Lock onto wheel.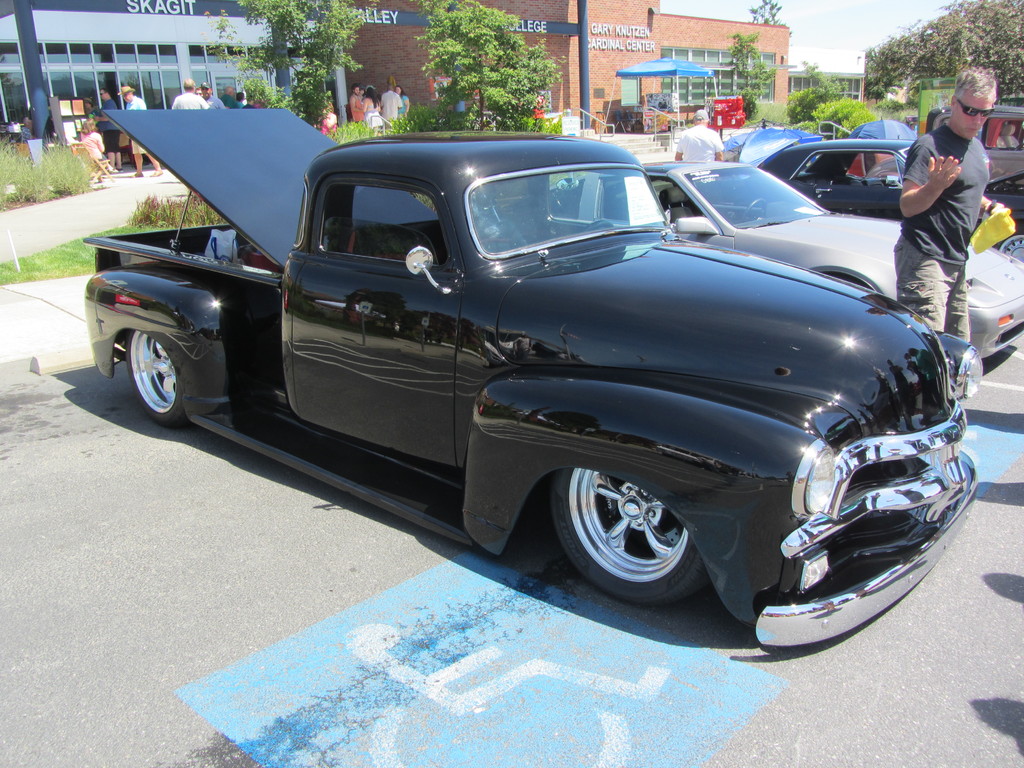
Locked: bbox=(992, 220, 1023, 262).
